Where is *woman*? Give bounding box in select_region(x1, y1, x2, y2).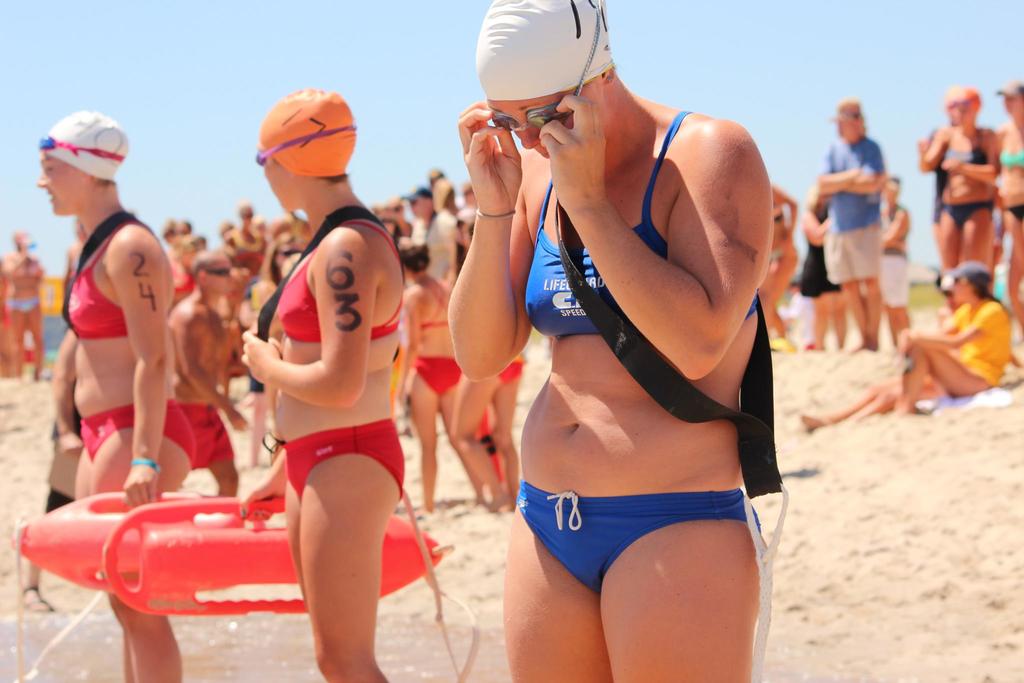
select_region(157, 216, 215, 307).
